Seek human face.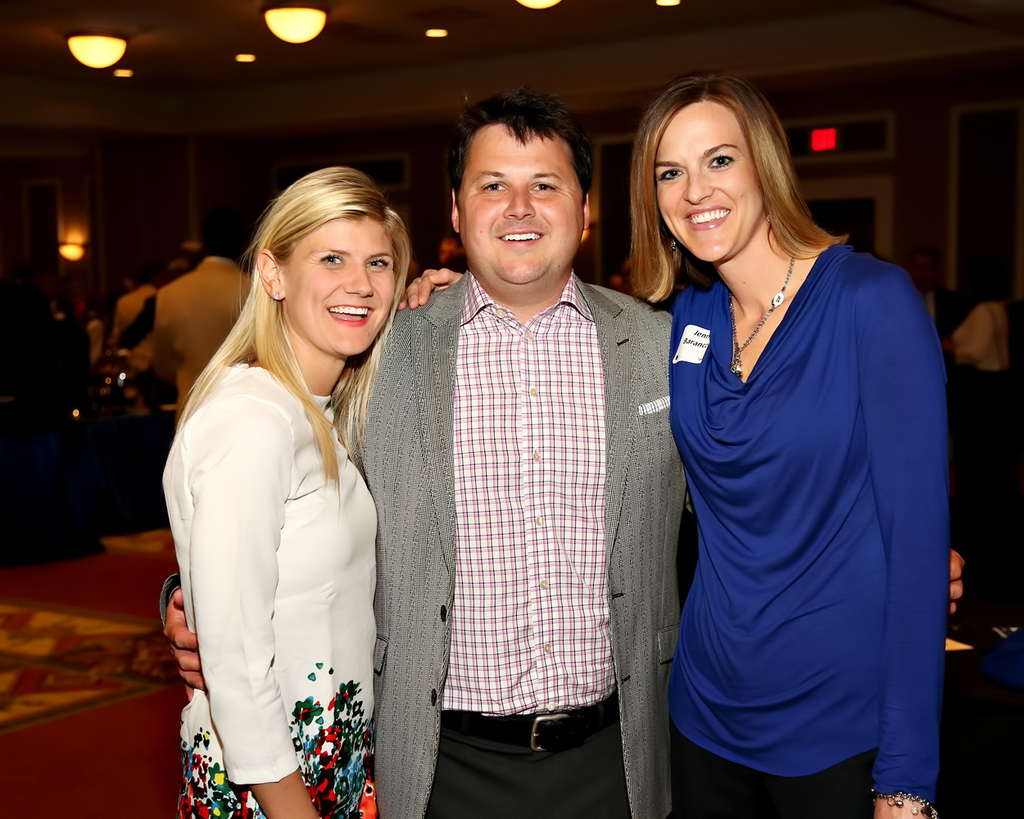
bbox=[280, 220, 392, 355].
